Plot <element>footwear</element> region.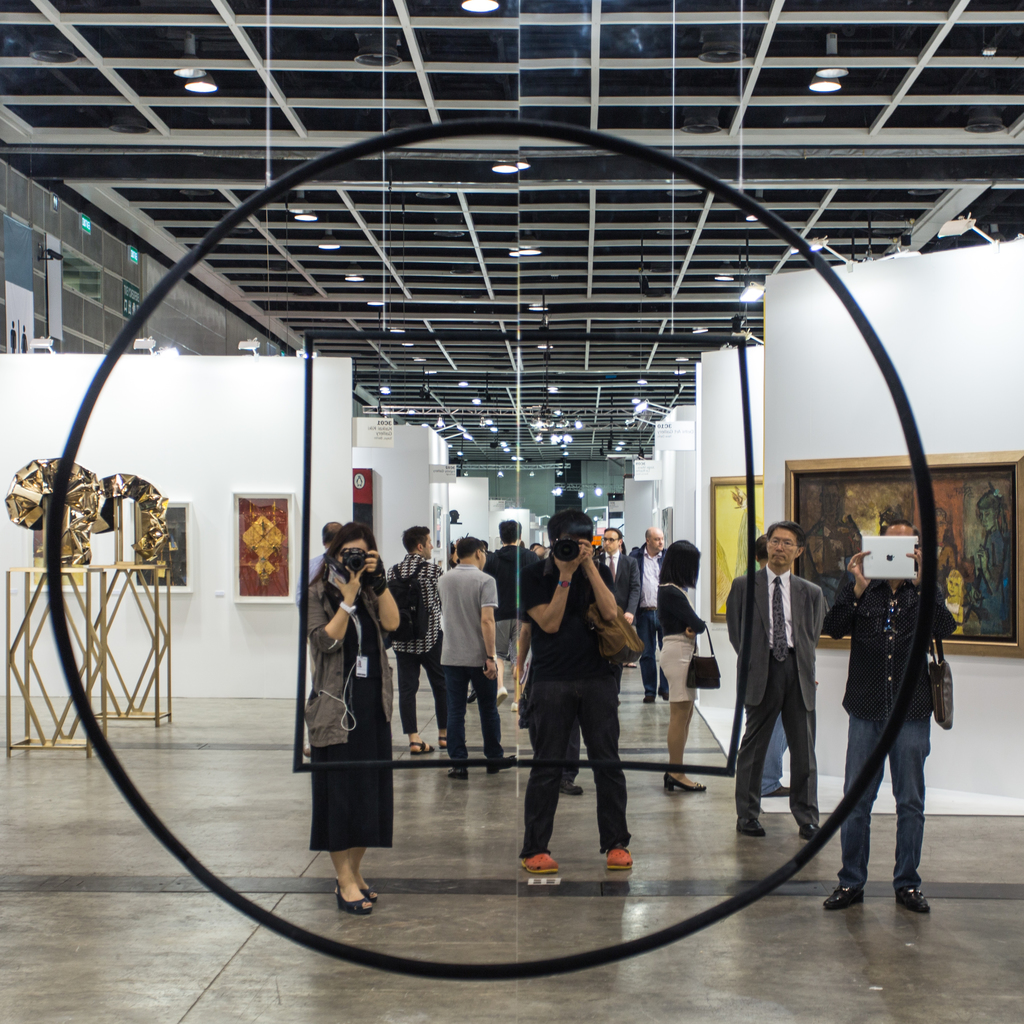
Plotted at region(822, 887, 867, 911).
